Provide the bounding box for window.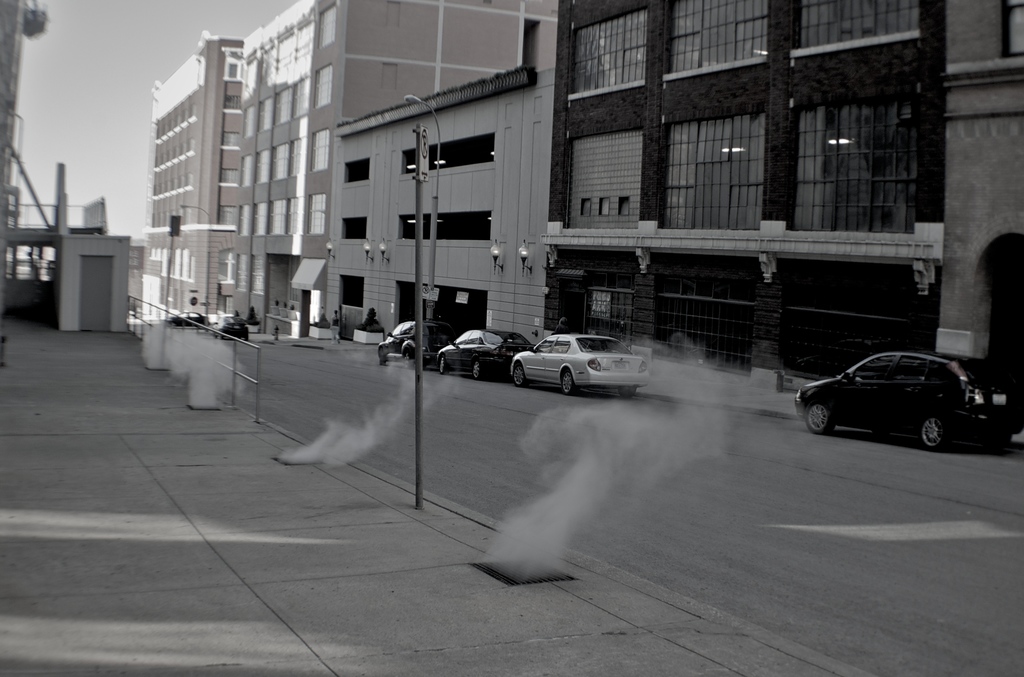
(237,129,328,186).
